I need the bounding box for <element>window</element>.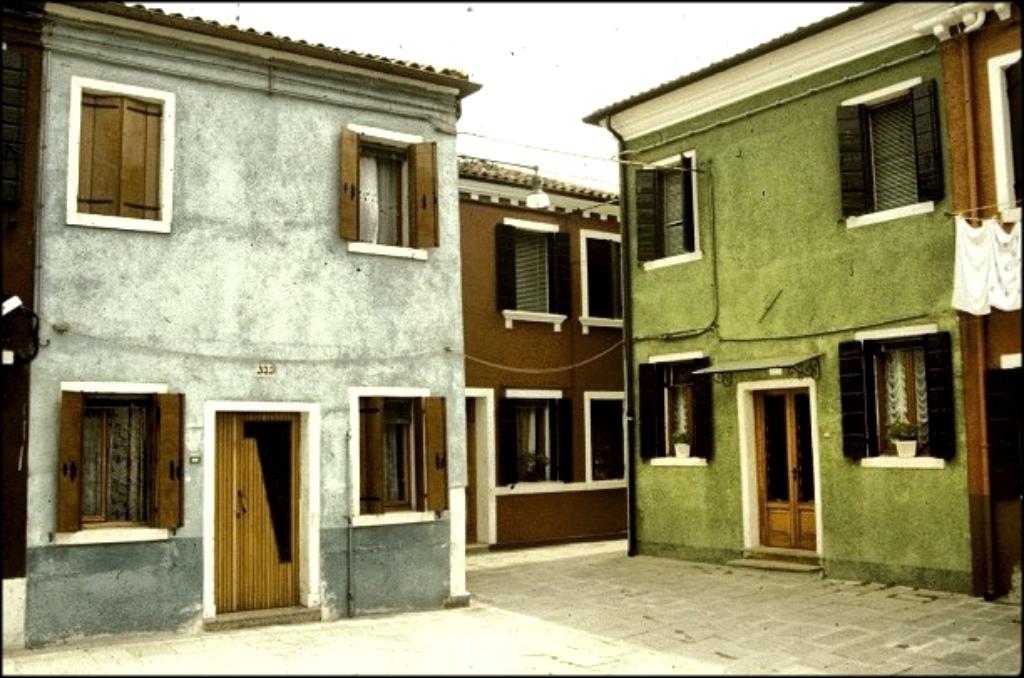
Here it is: left=581, top=228, right=619, bottom=330.
